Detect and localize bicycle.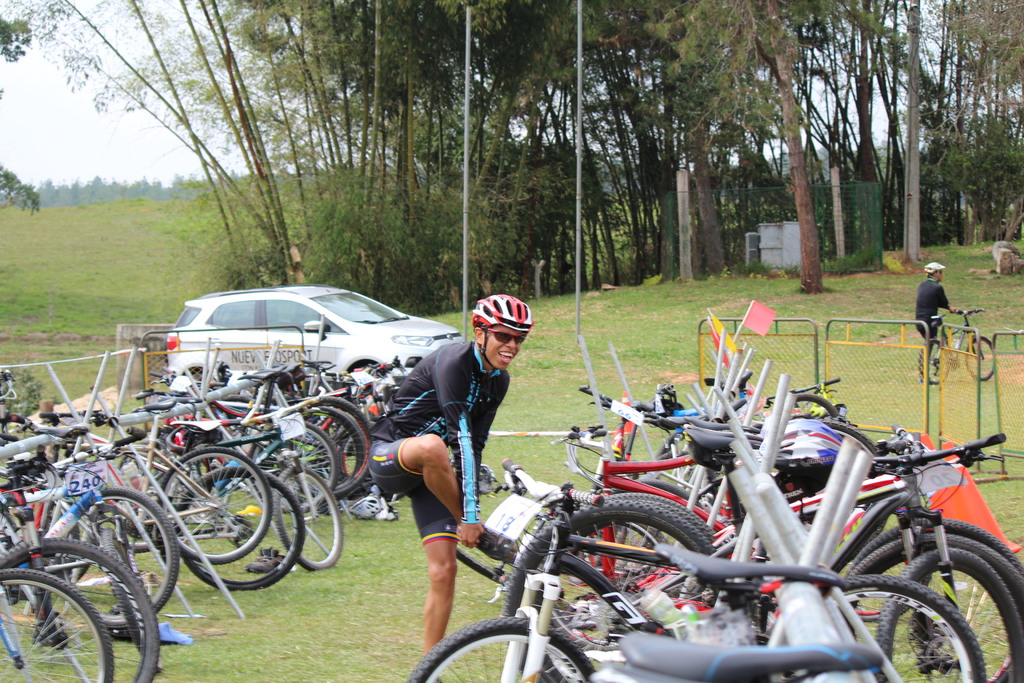
Localized at {"x1": 918, "y1": 306, "x2": 995, "y2": 382}.
